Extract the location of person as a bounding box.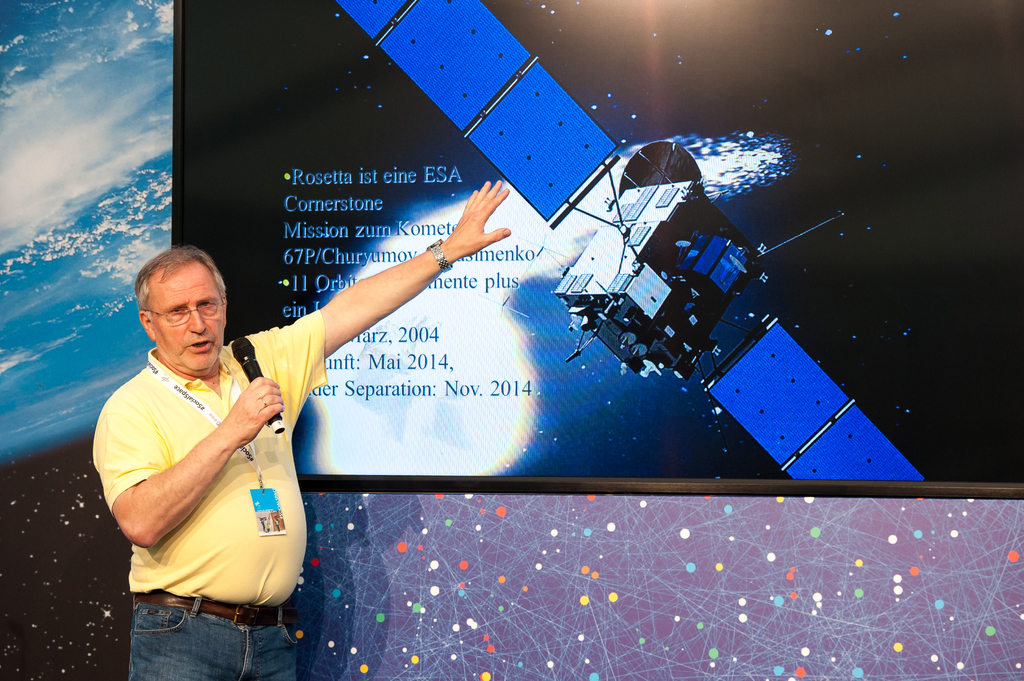
x1=122, y1=161, x2=481, y2=657.
